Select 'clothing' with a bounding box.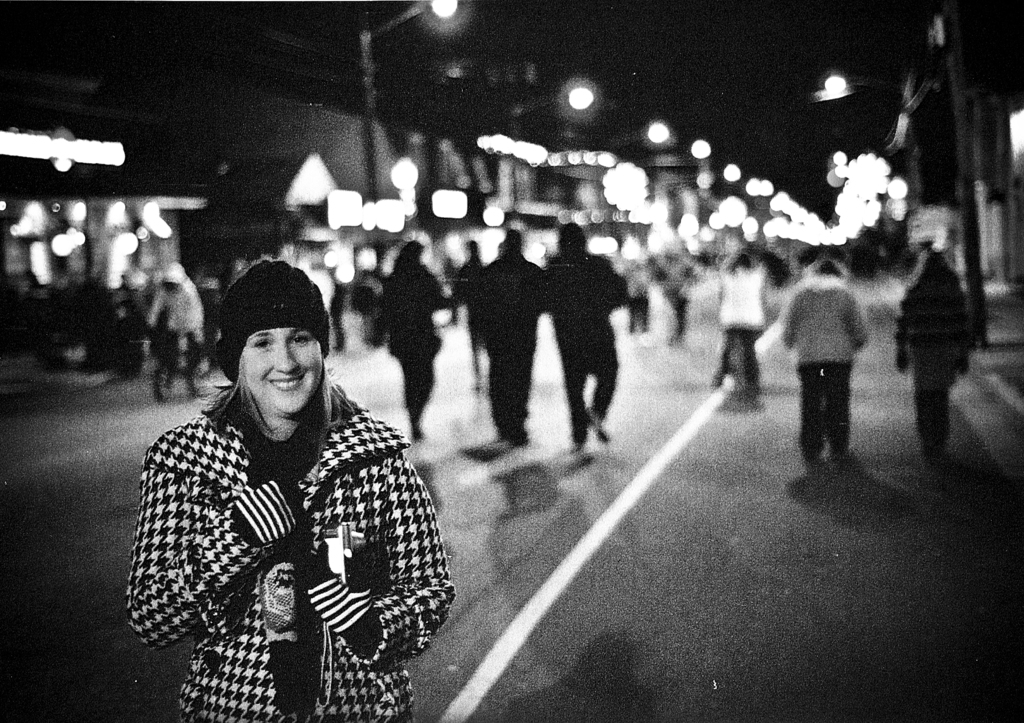
712 267 768 391.
